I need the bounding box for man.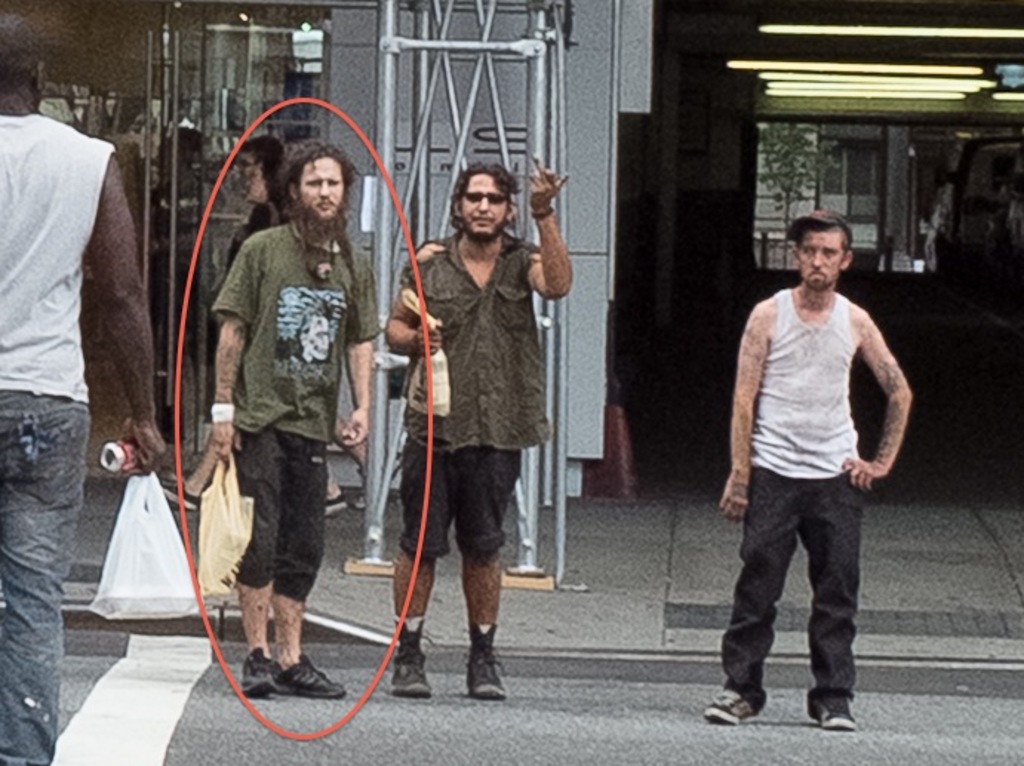
Here it is: rect(209, 141, 384, 701).
